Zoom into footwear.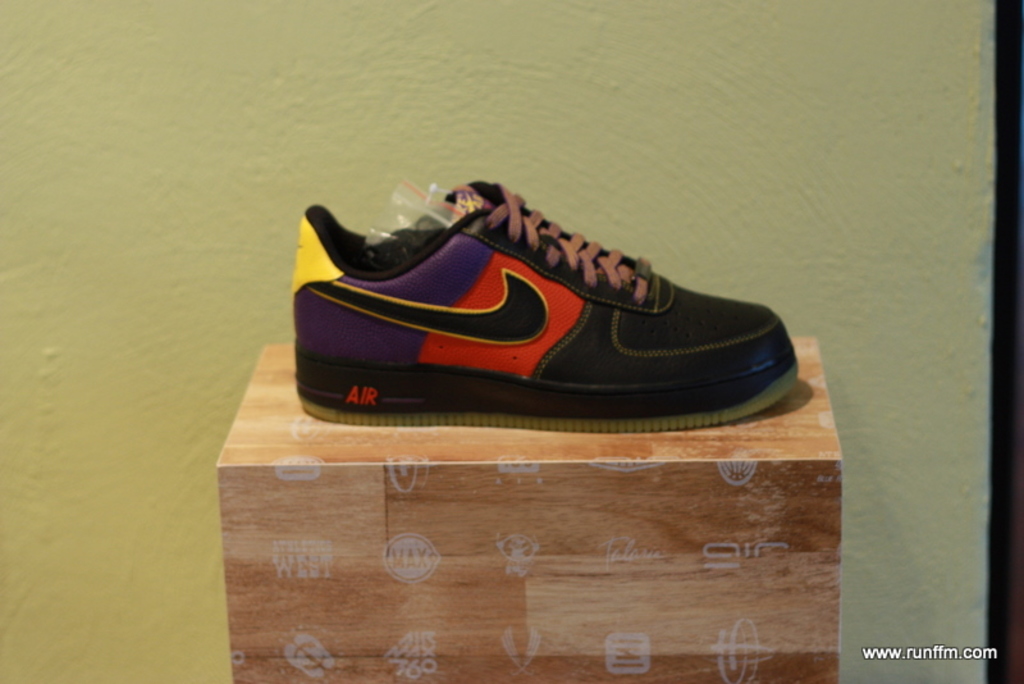
Zoom target: l=288, t=174, r=806, b=433.
